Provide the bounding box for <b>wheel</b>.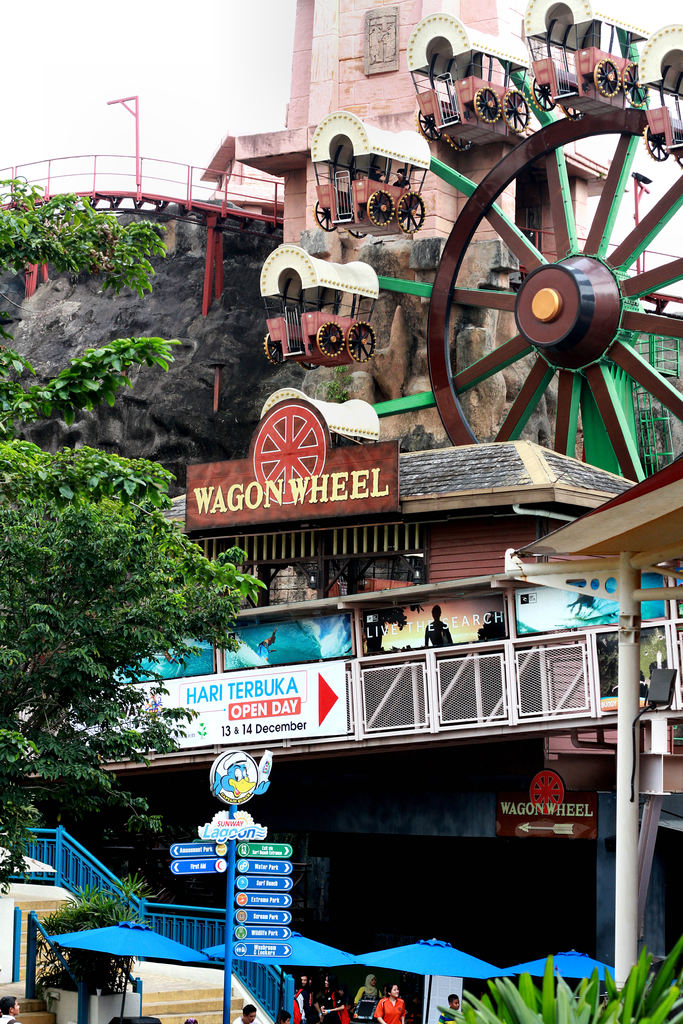
427, 111, 682, 442.
